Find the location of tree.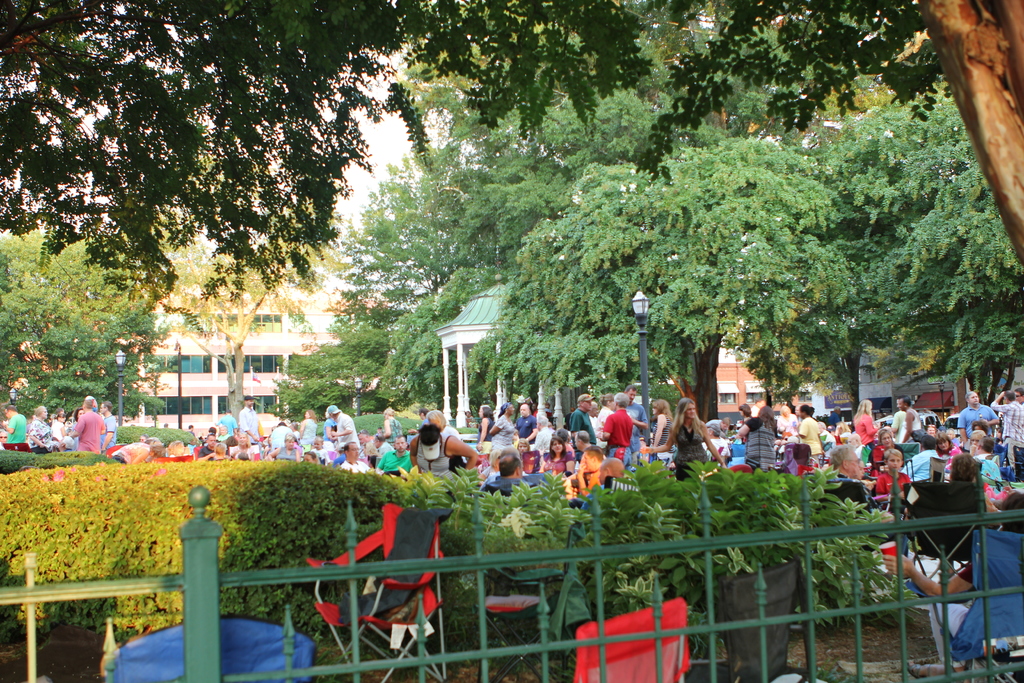
Location: bbox=[149, 152, 345, 446].
